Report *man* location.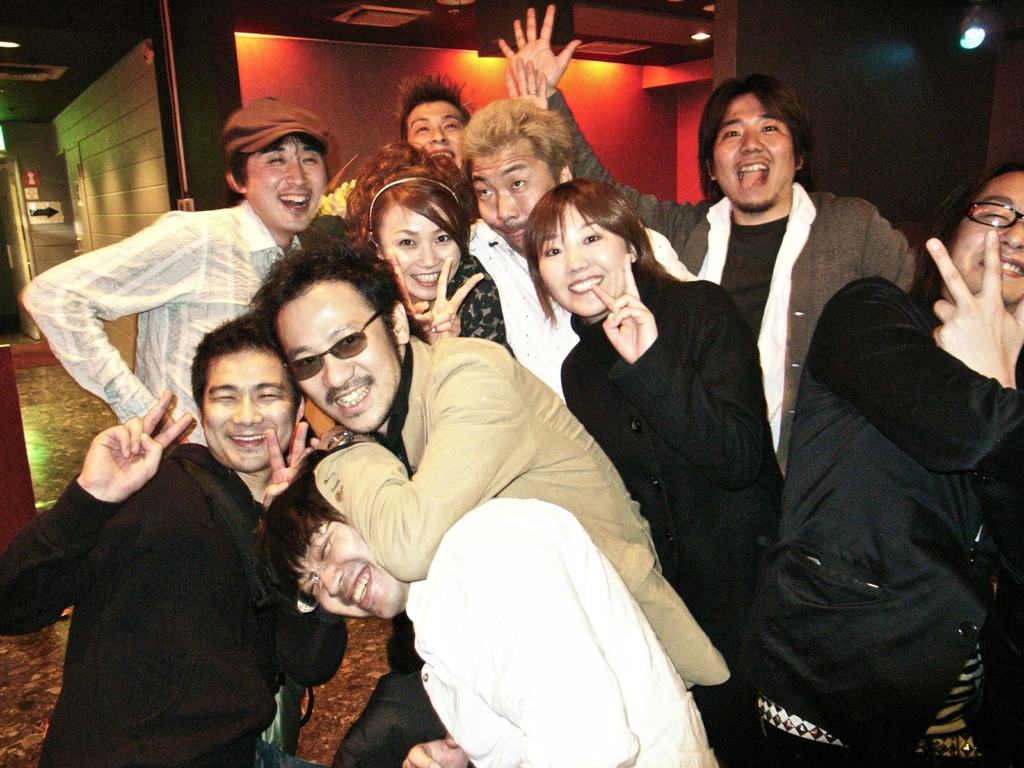
Report: [460,110,710,408].
